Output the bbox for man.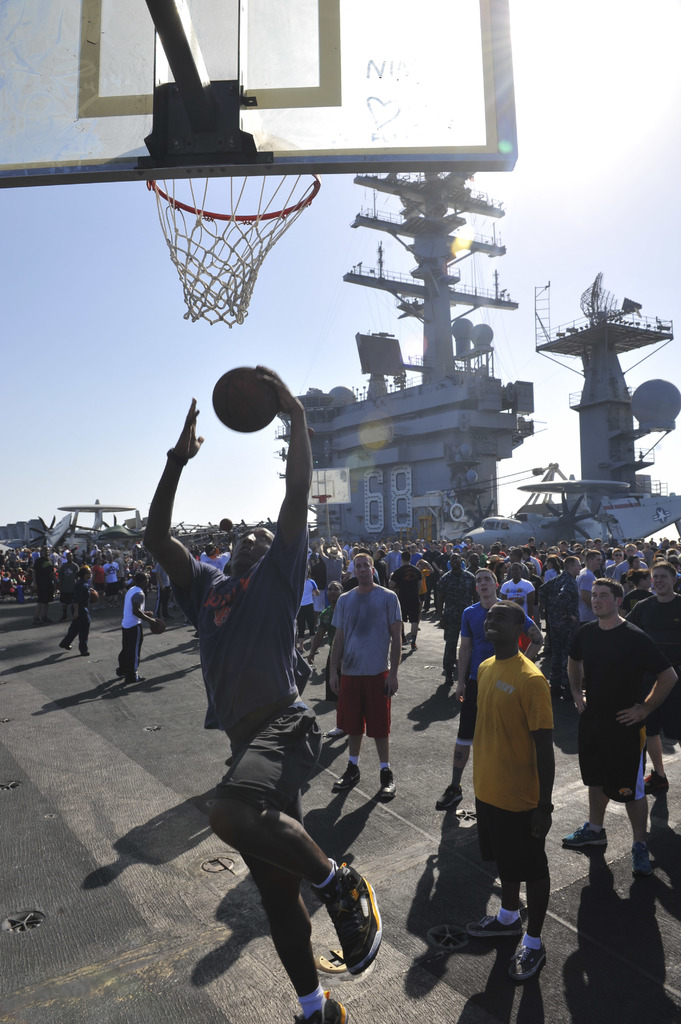
[x1=559, y1=578, x2=679, y2=846].
